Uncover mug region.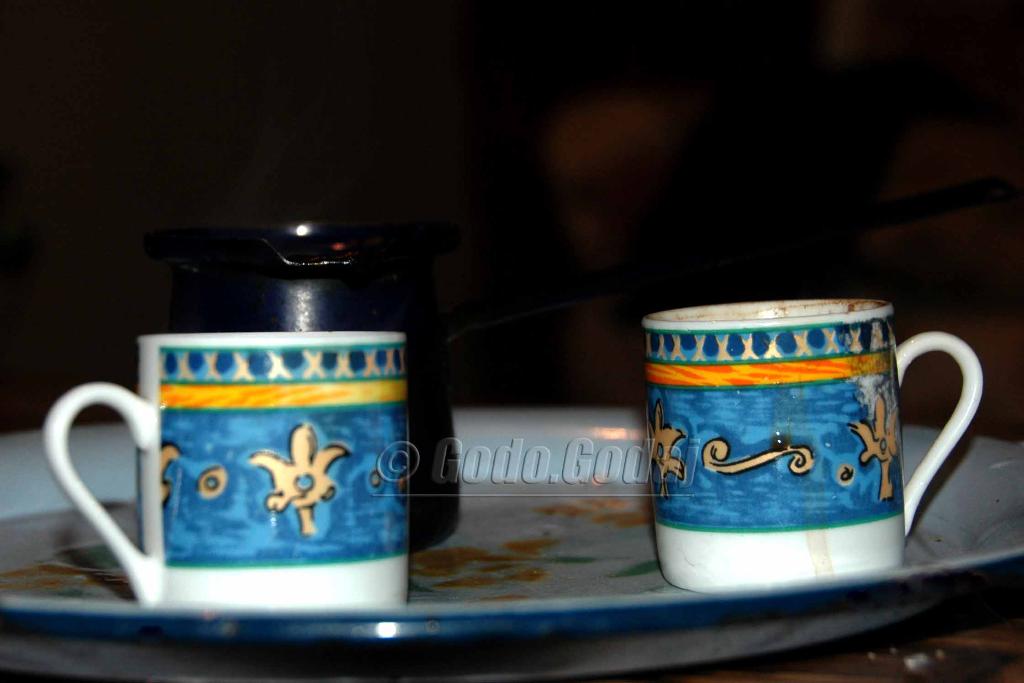
Uncovered: x1=38 y1=329 x2=408 y2=609.
